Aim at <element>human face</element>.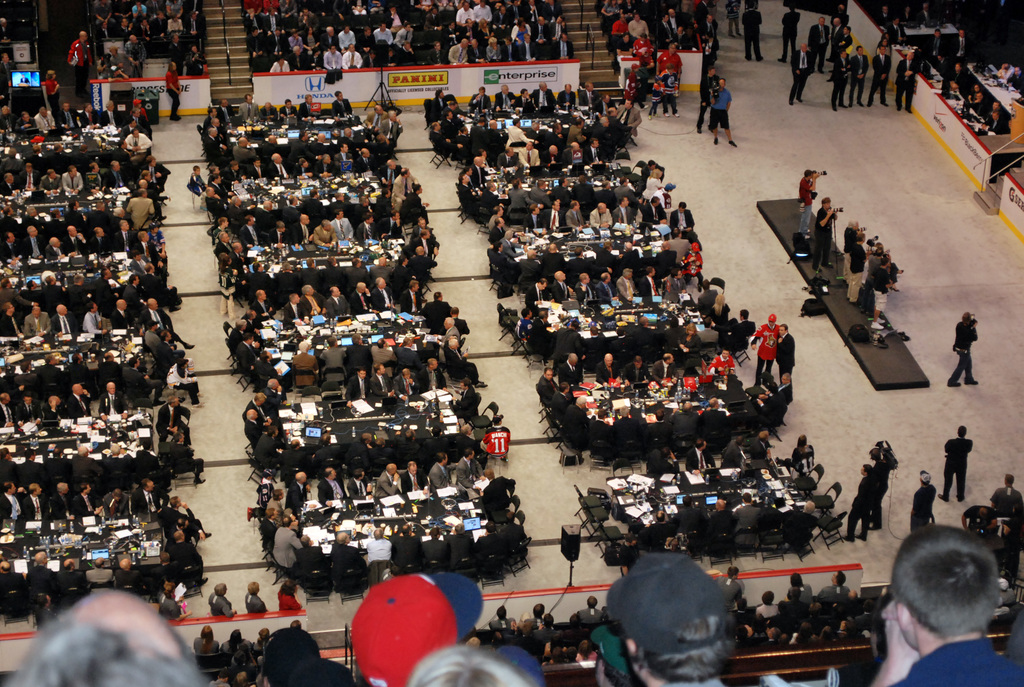
Aimed at <region>722, 349, 727, 358</region>.
